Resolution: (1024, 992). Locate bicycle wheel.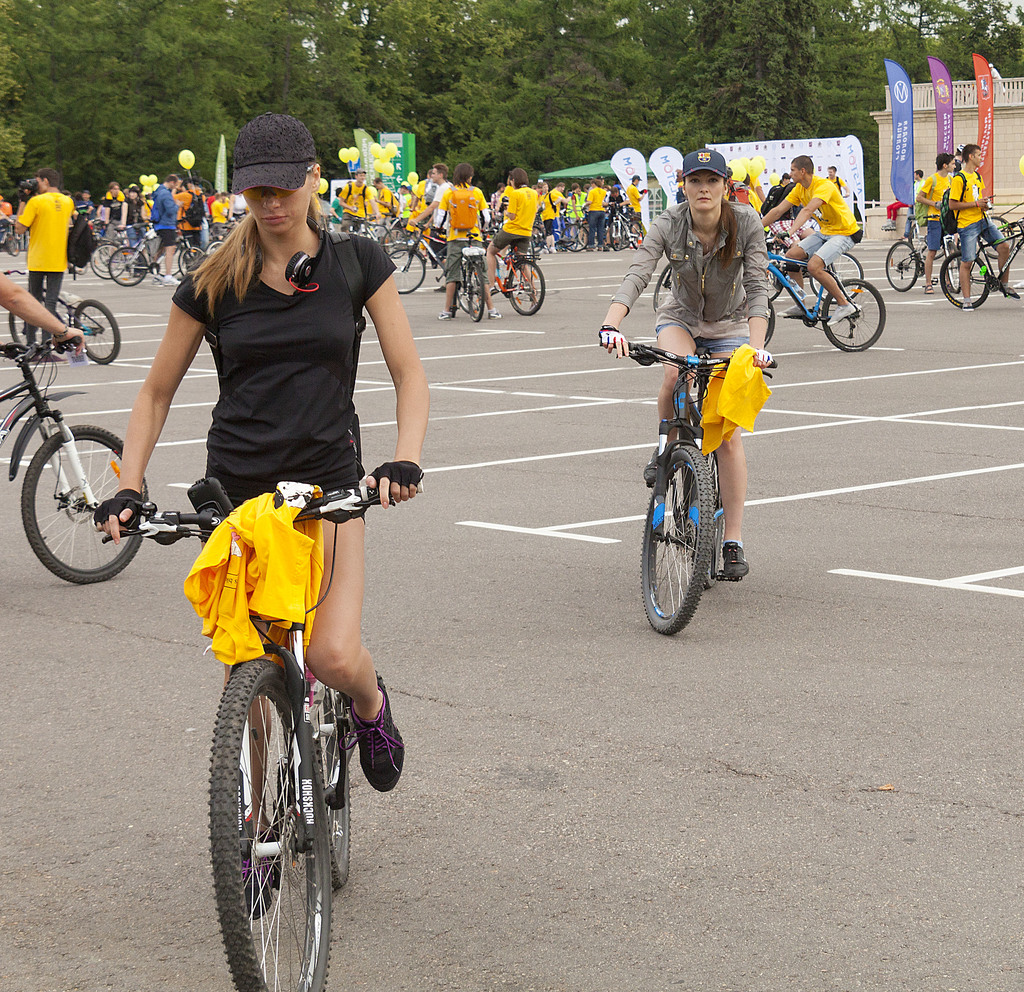
[810, 248, 865, 305].
